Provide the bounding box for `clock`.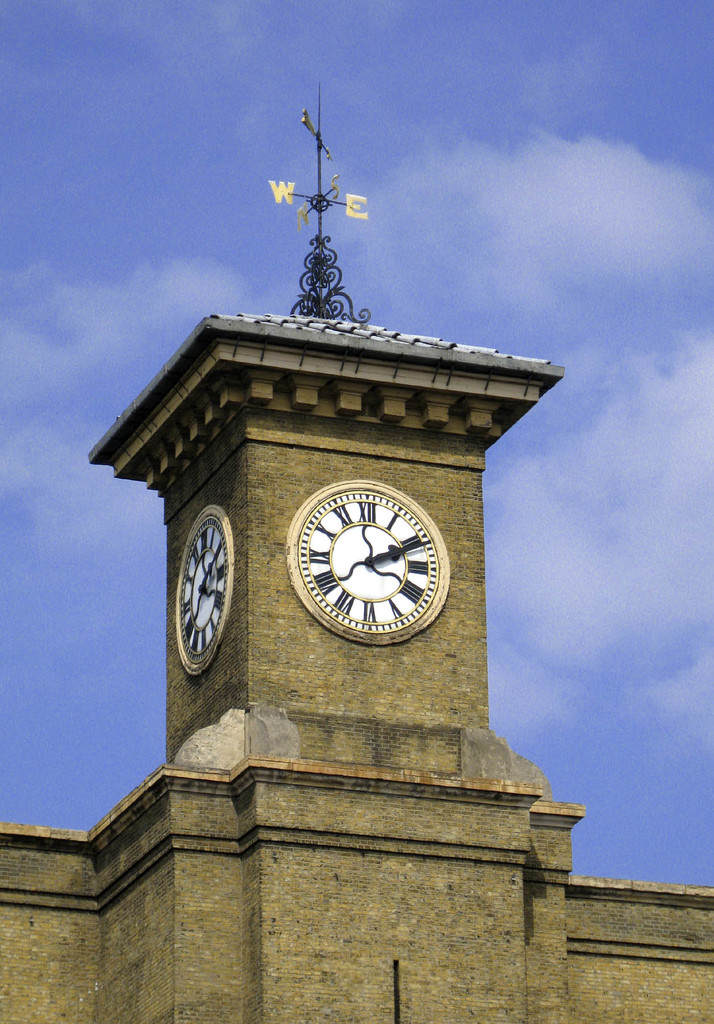
172,509,236,673.
